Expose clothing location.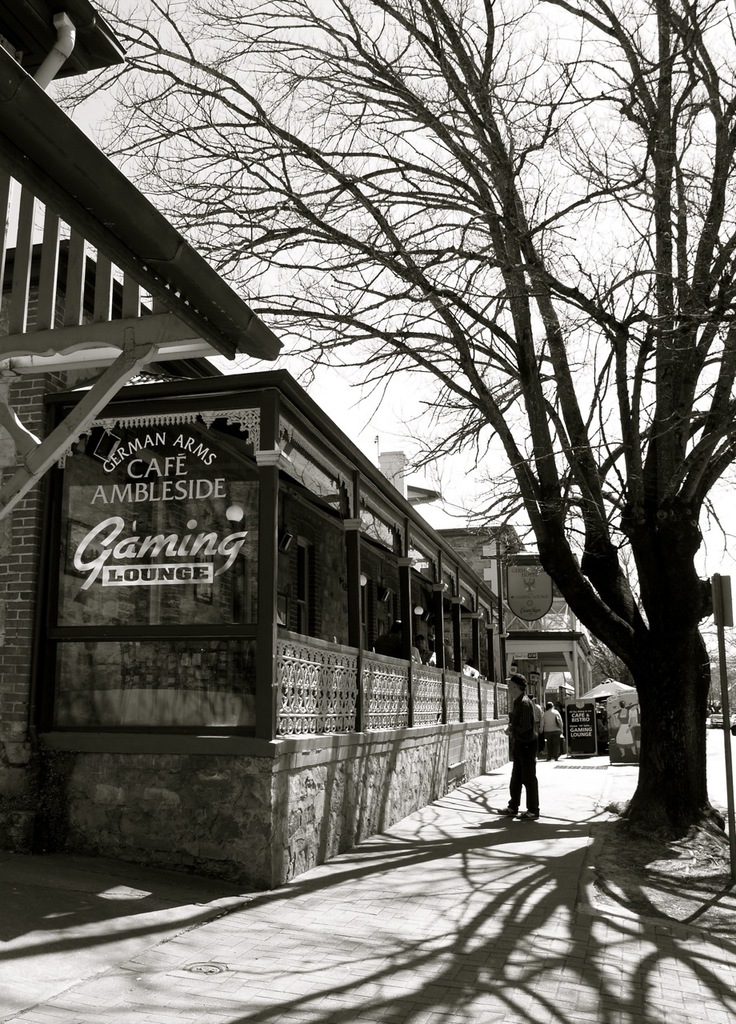
Exposed at bbox(498, 676, 557, 815).
